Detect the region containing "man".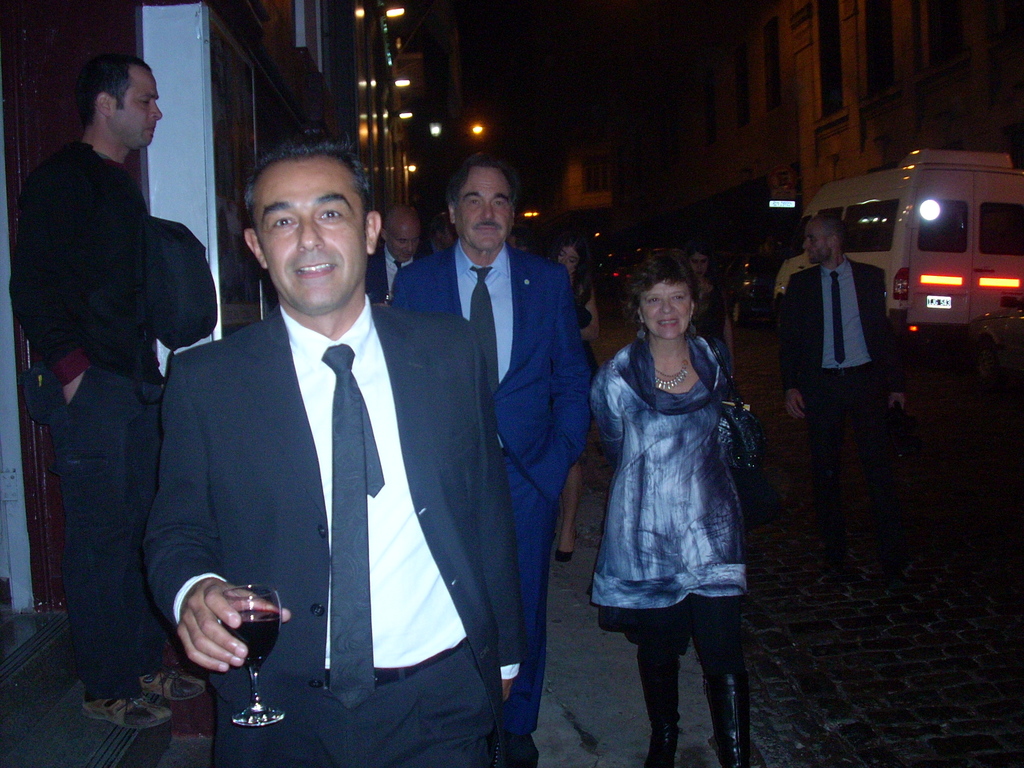
crop(775, 213, 828, 294).
